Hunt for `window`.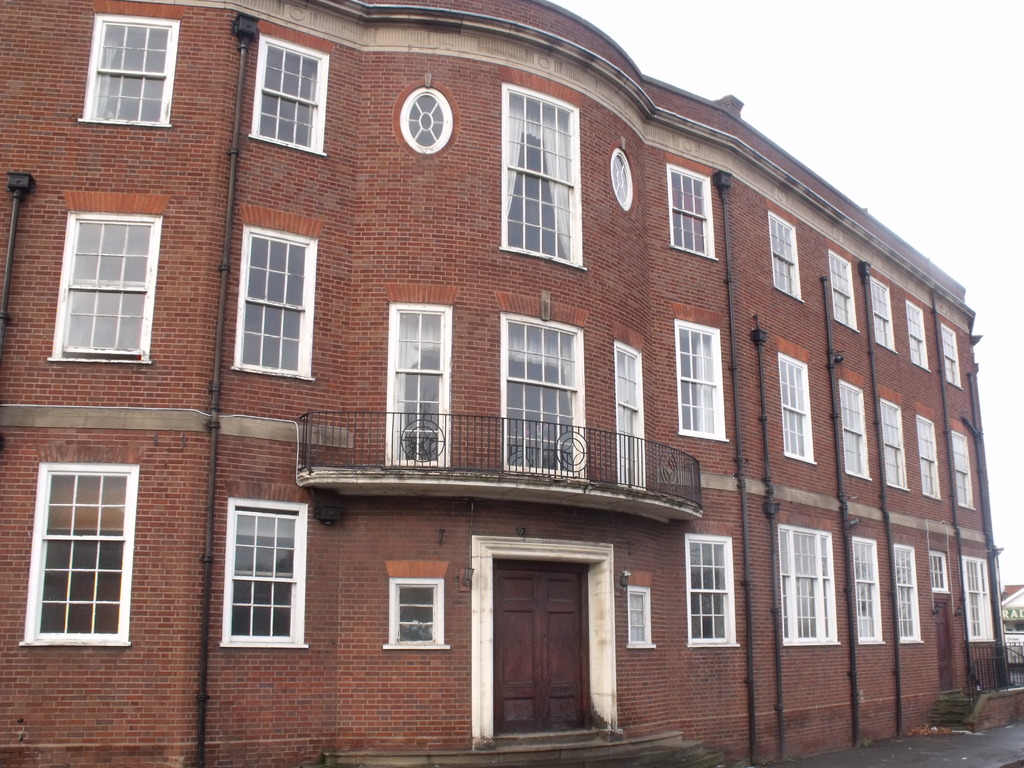
Hunted down at (939, 312, 963, 388).
